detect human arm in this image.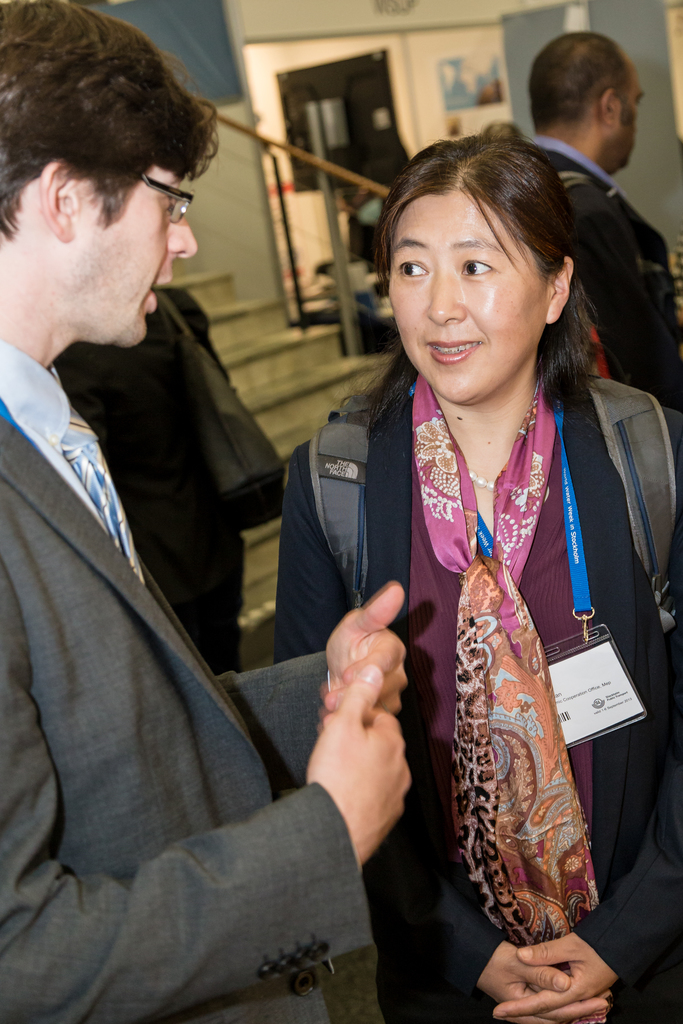
Detection: (x1=263, y1=445, x2=607, y2=1023).
